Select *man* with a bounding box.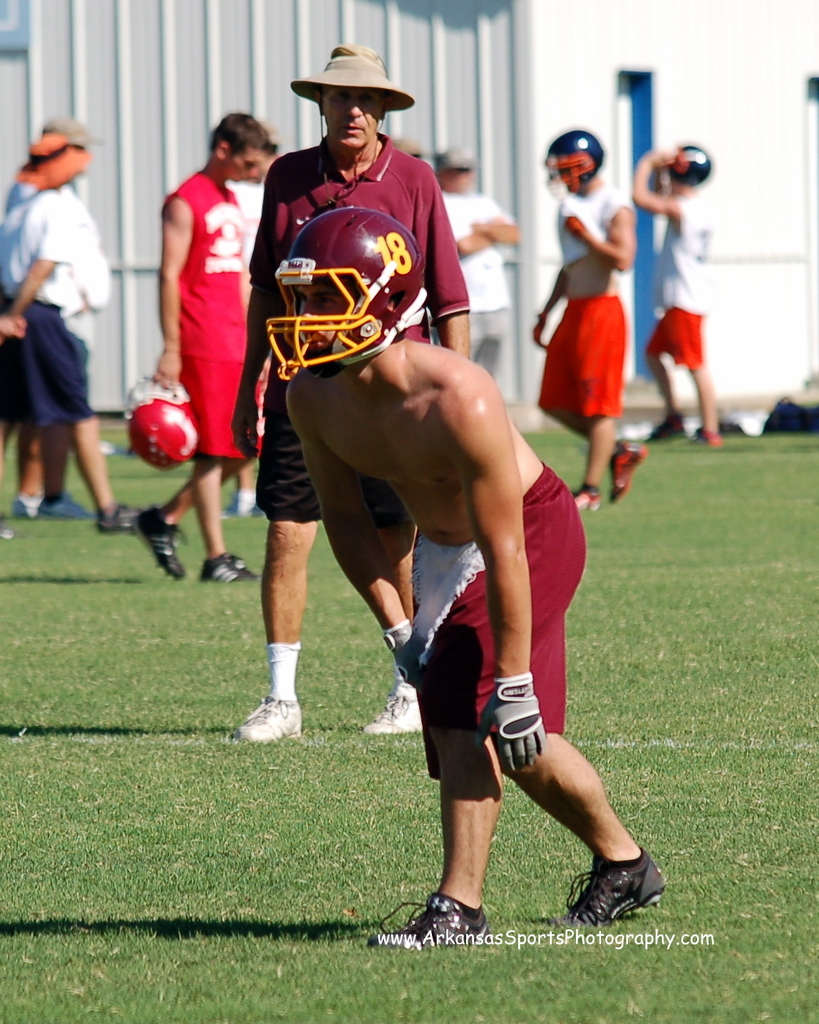
x1=630 y1=143 x2=721 y2=441.
